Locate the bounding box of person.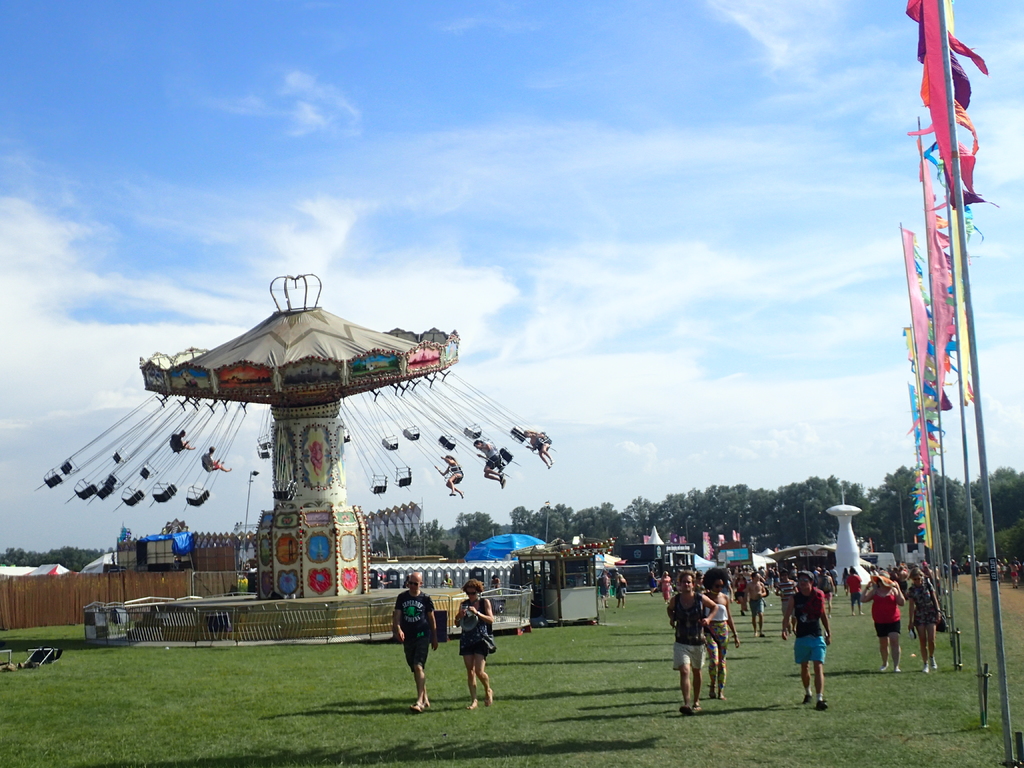
Bounding box: left=524, top=428, right=552, bottom=470.
